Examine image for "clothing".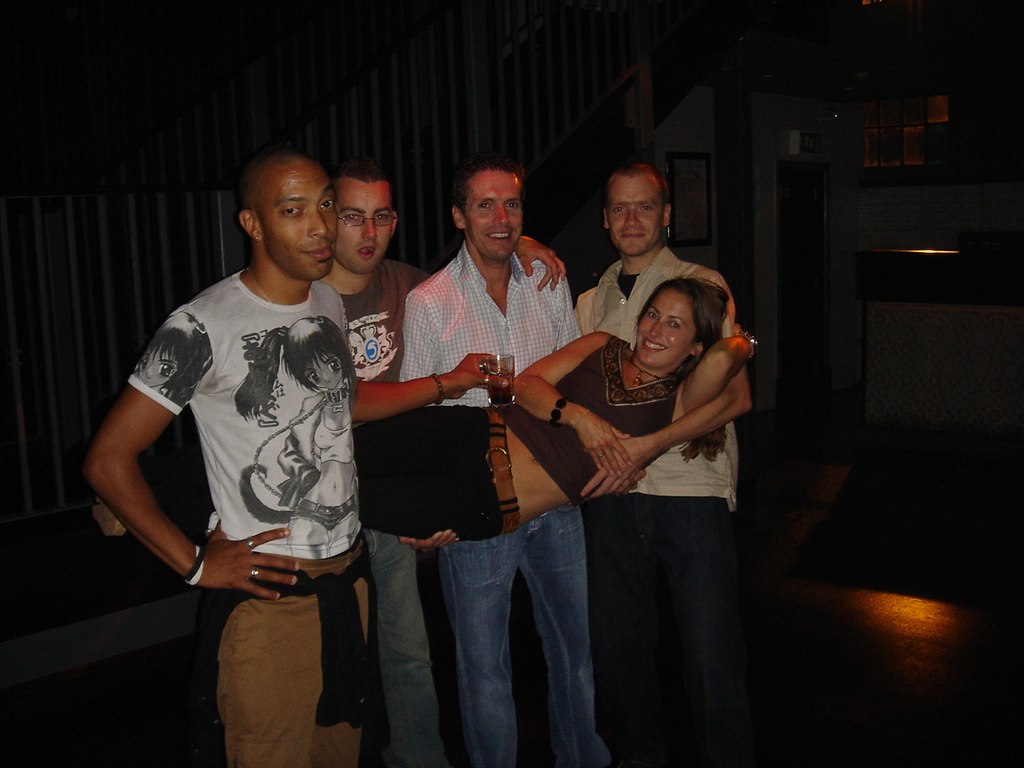
Examination result: [340,250,452,767].
